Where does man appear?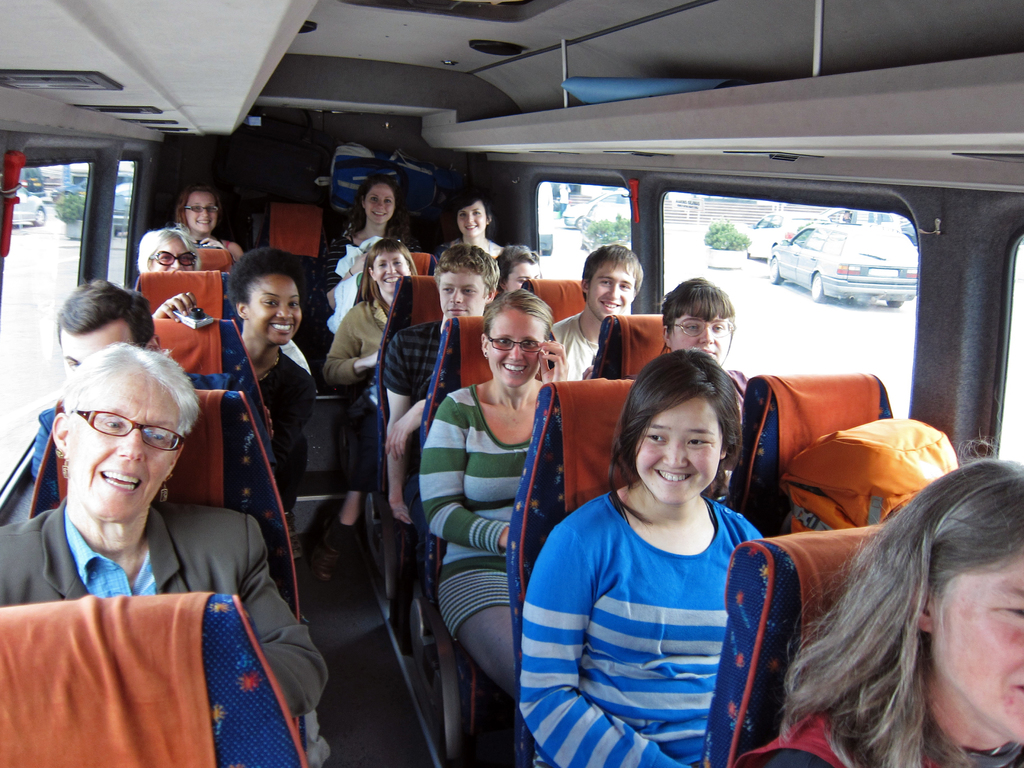
Appears at <bbox>383, 240, 499, 519</bbox>.
